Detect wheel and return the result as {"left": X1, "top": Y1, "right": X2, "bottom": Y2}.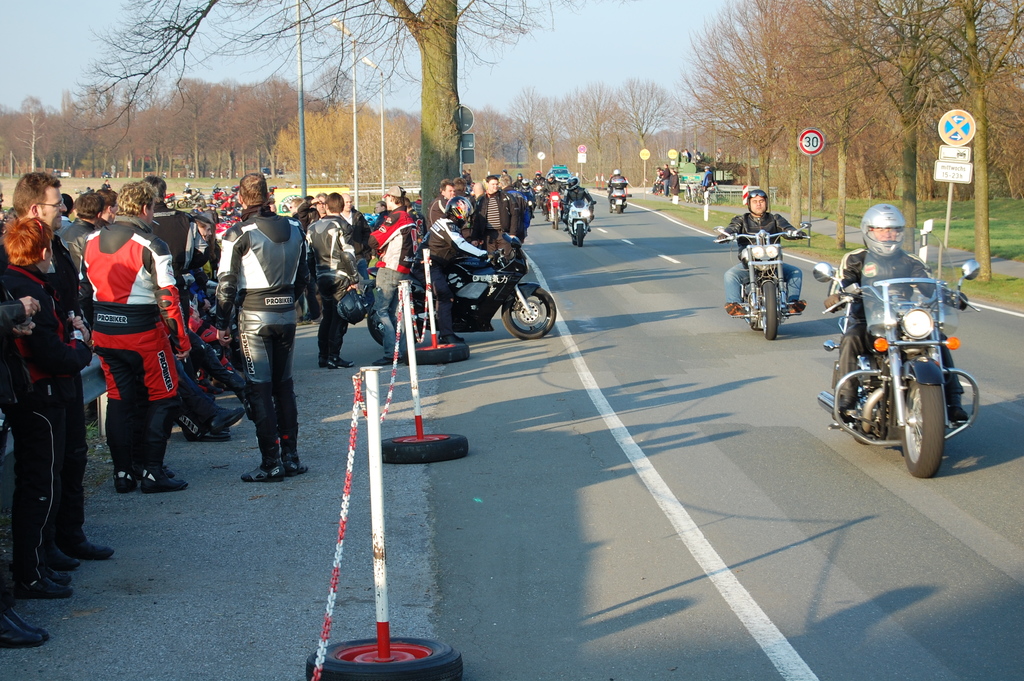
{"left": 504, "top": 282, "right": 556, "bottom": 340}.
